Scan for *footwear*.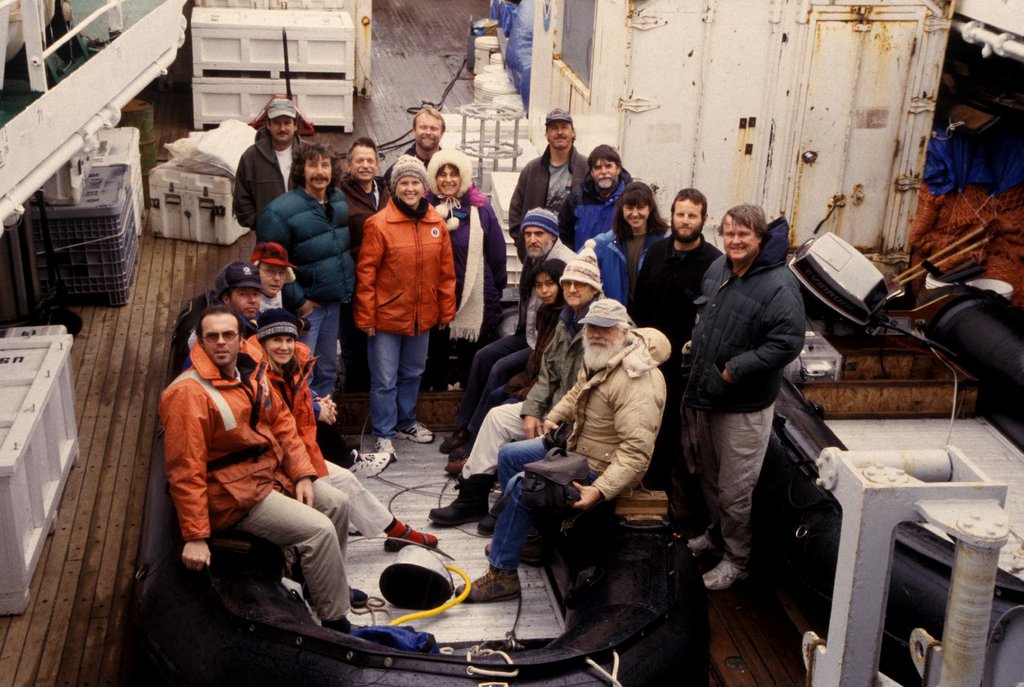
Scan result: (x1=348, y1=585, x2=363, y2=610).
